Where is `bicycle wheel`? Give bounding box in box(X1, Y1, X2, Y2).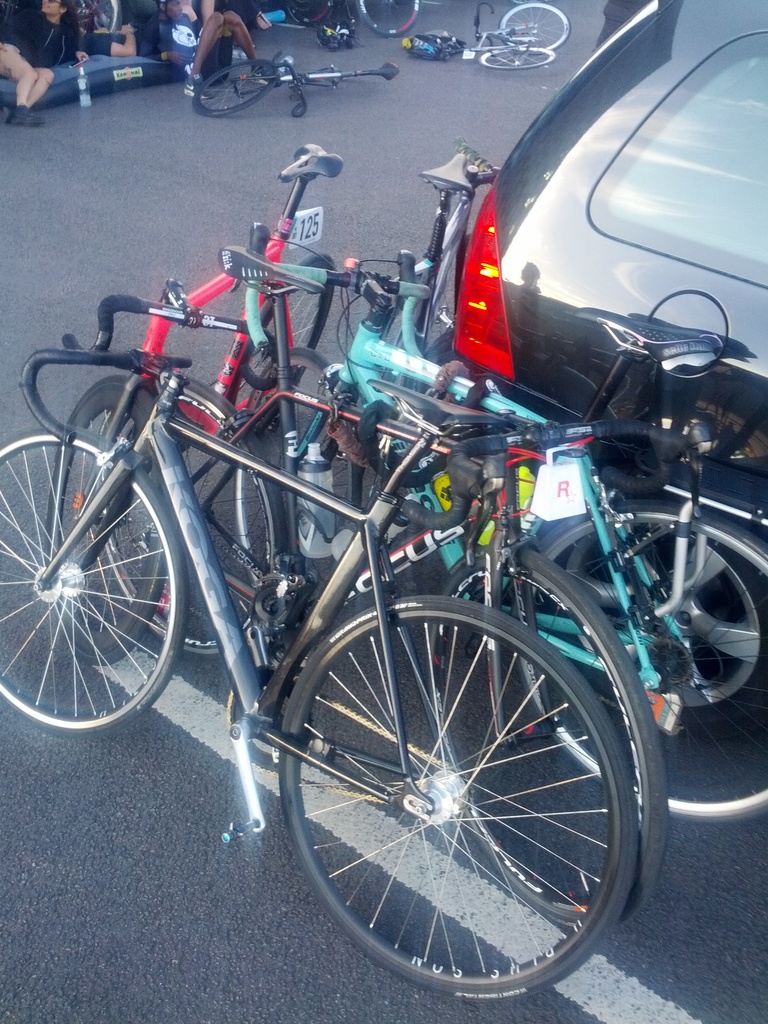
box(93, 373, 284, 662).
